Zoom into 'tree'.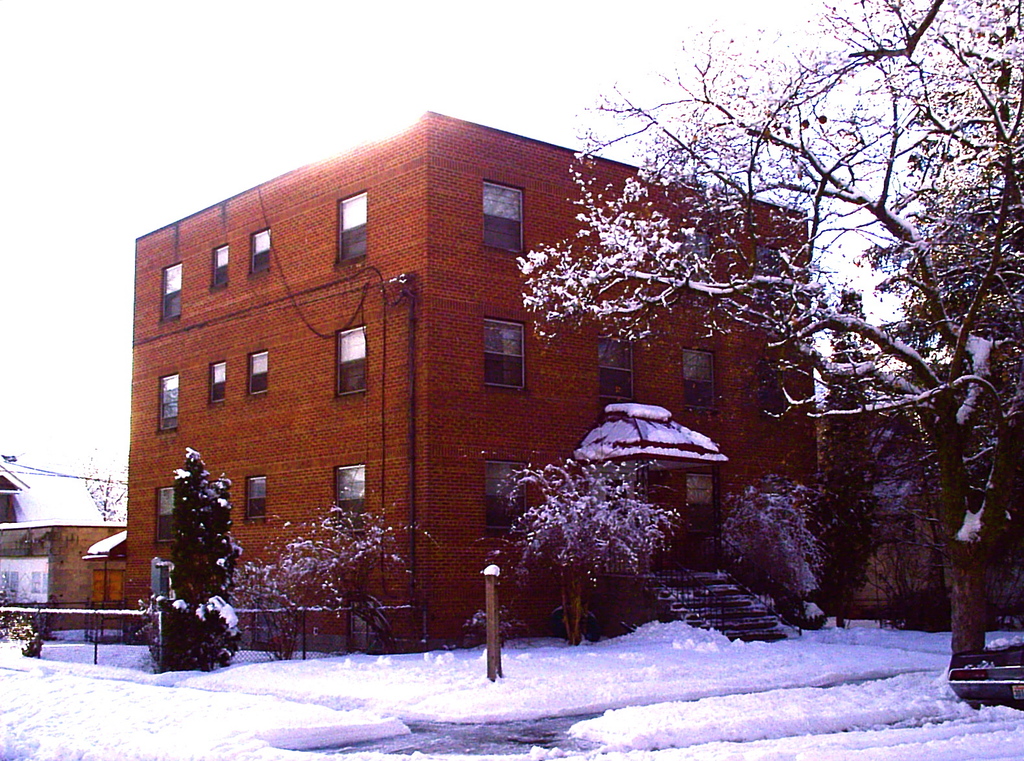
Zoom target: left=76, top=441, right=136, bottom=648.
